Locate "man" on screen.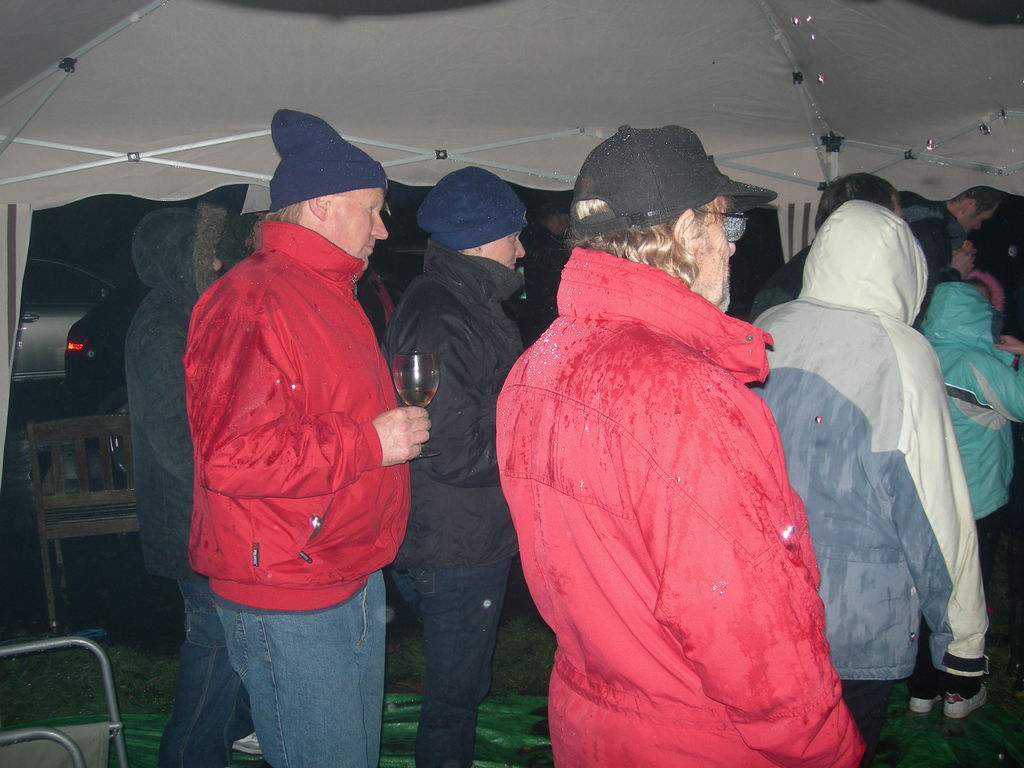
On screen at box=[500, 129, 866, 767].
